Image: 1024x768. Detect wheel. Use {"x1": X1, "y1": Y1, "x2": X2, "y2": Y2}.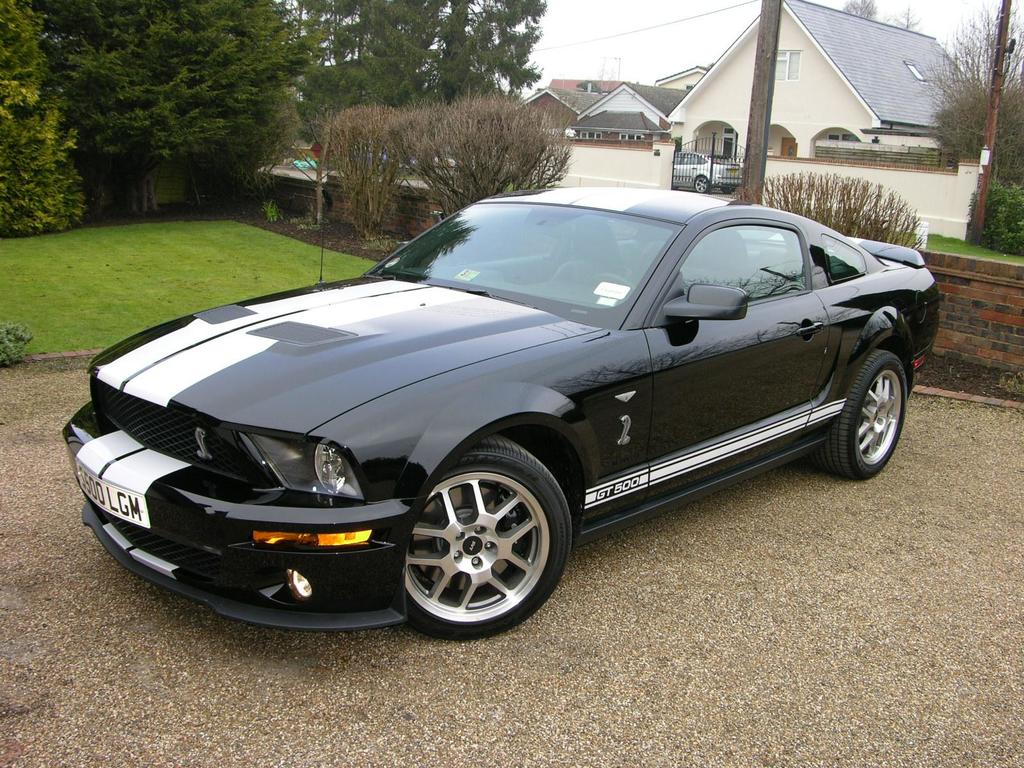
{"x1": 818, "y1": 353, "x2": 908, "y2": 483}.
